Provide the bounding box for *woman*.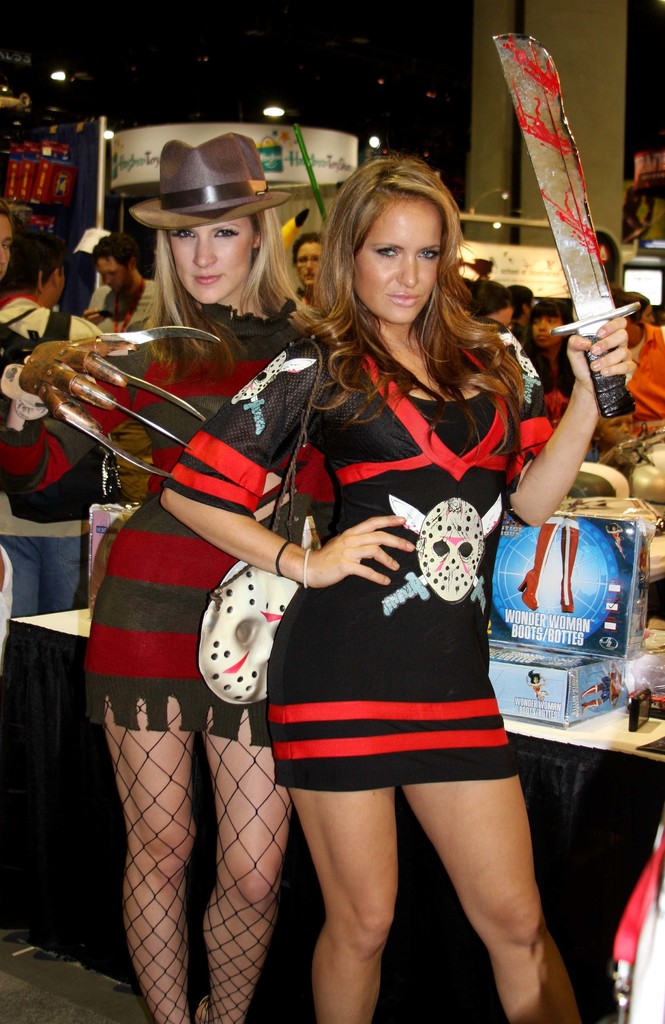
left=0, top=131, right=316, bottom=1023.
